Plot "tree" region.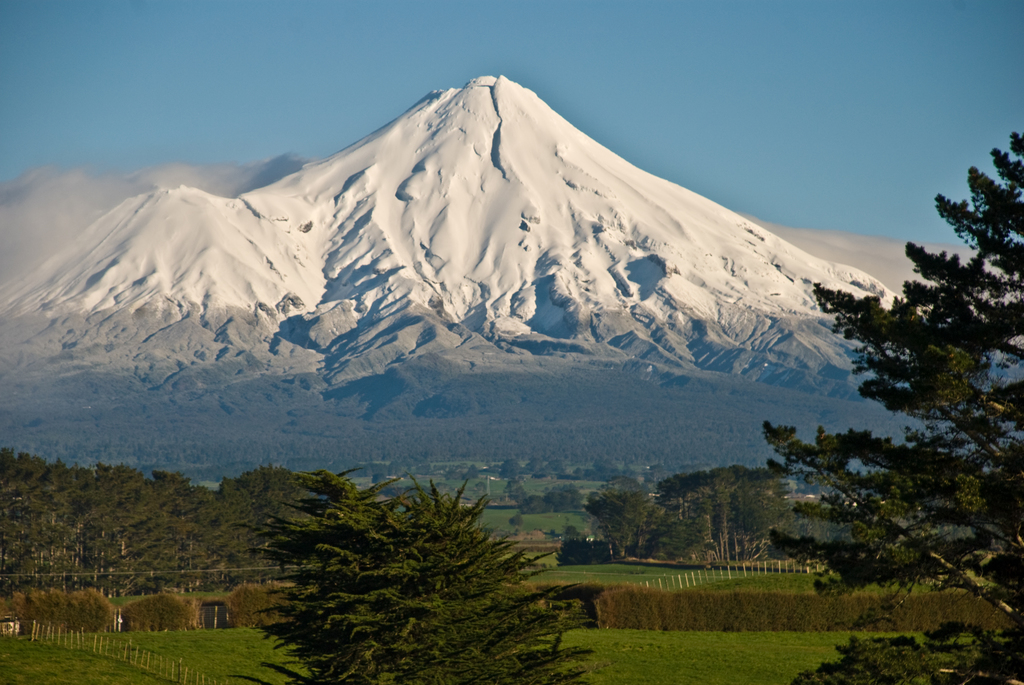
Plotted at Rect(637, 465, 780, 566).
